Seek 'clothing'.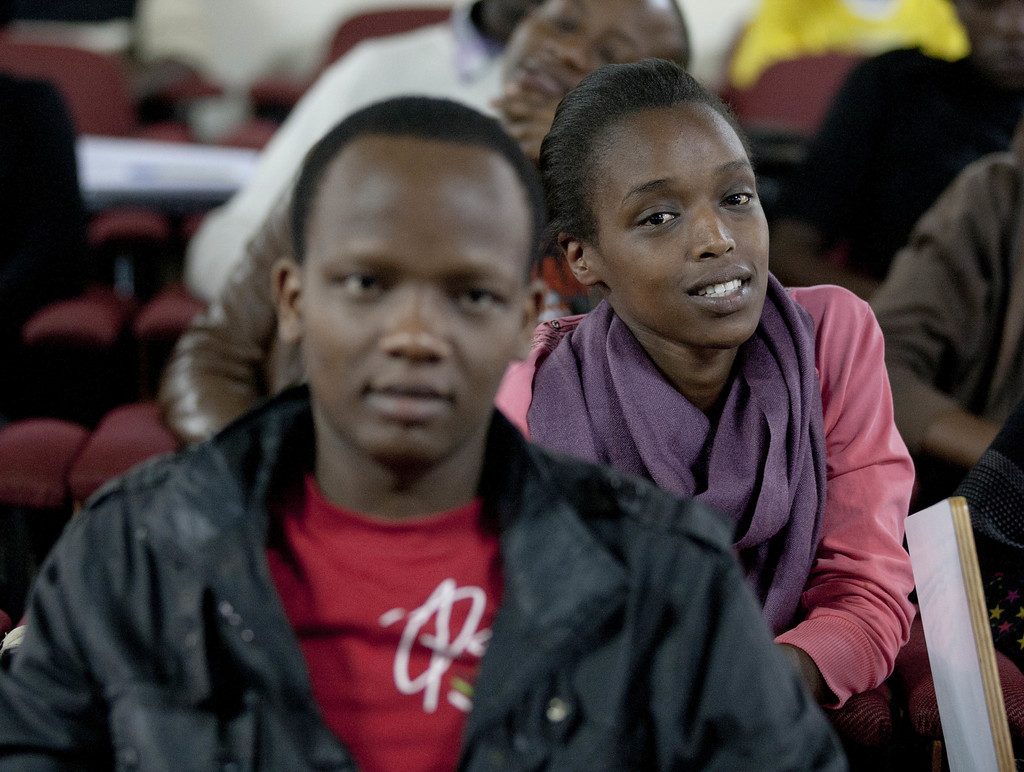
rect(794, 35, 1023, 293).
